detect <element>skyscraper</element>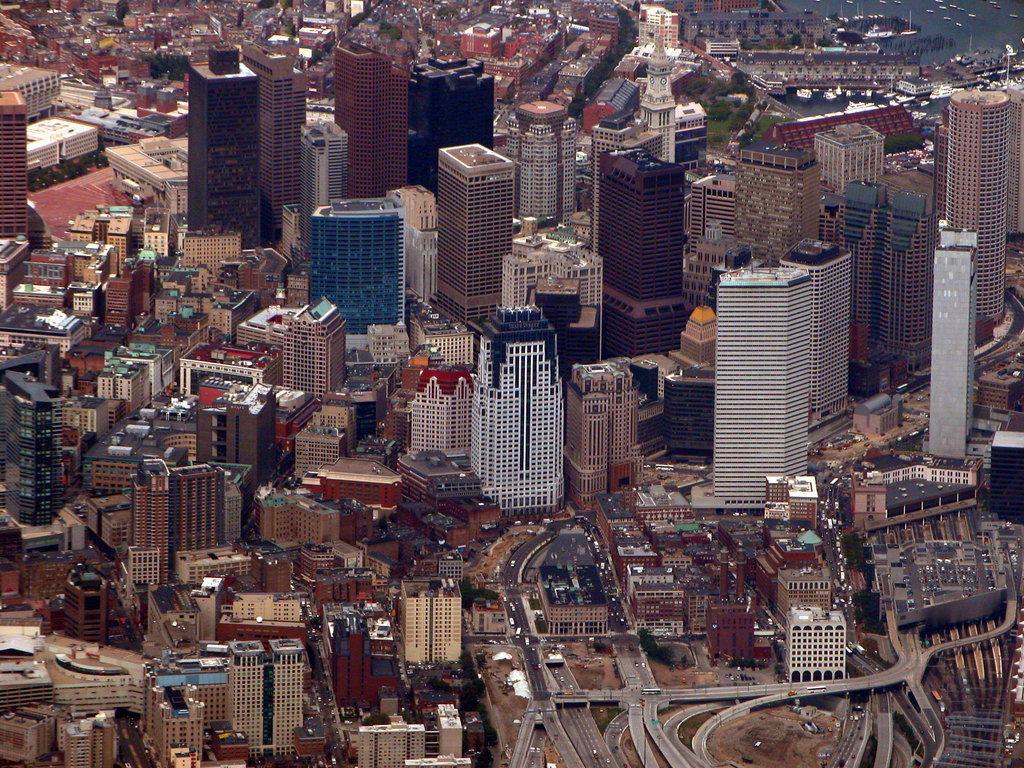
(left=707, top=264, right=816, bottom=500)
